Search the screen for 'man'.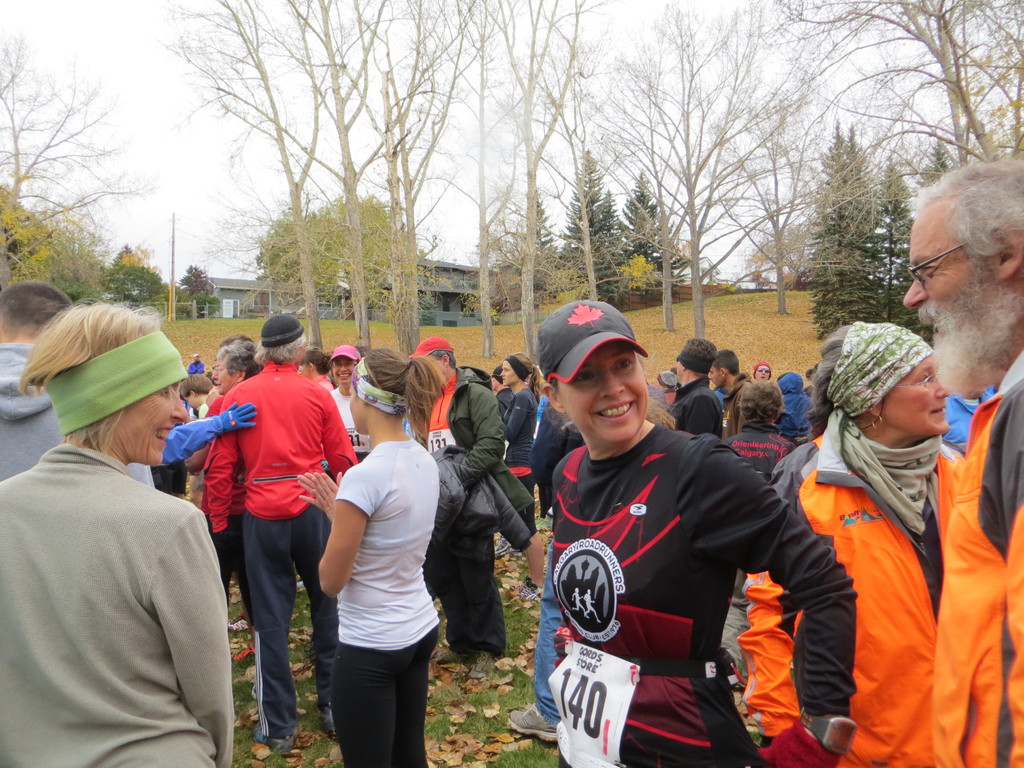
Found at select_region(406, 335, 505, 668).
